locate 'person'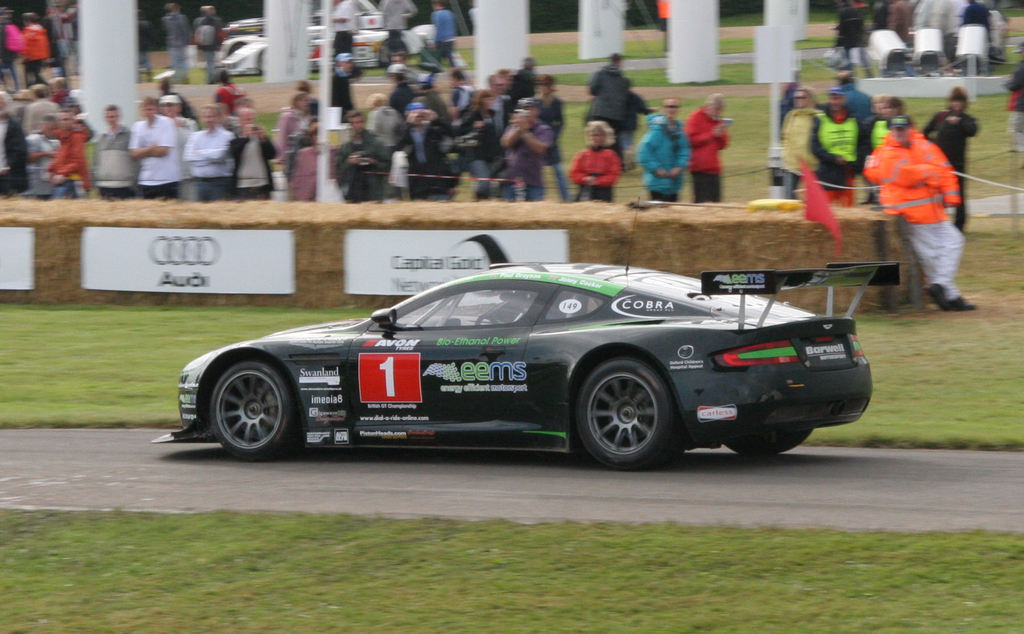
BBox(962, 1, 999, 75)
